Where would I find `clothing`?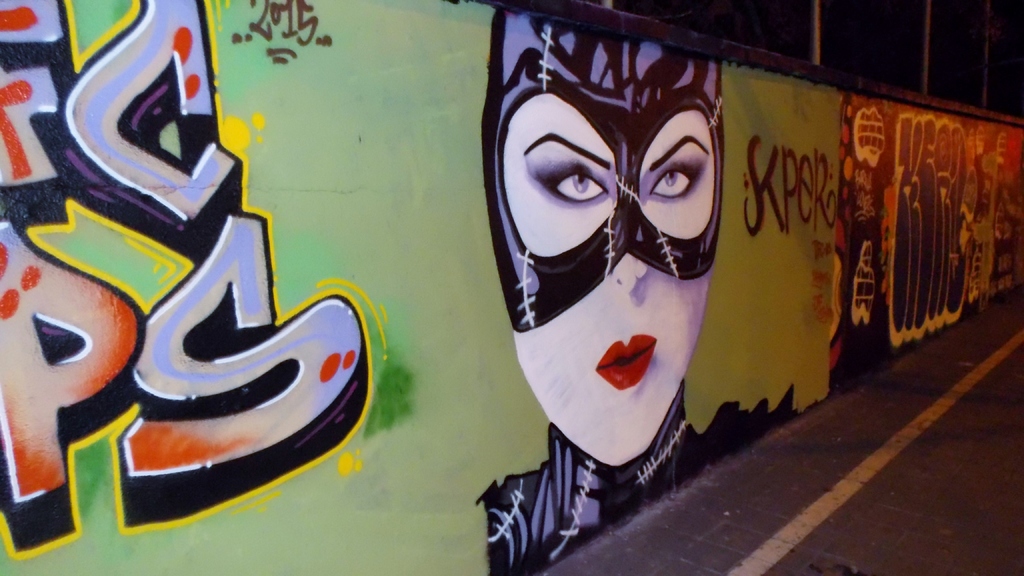
At 485 416 806 575.
